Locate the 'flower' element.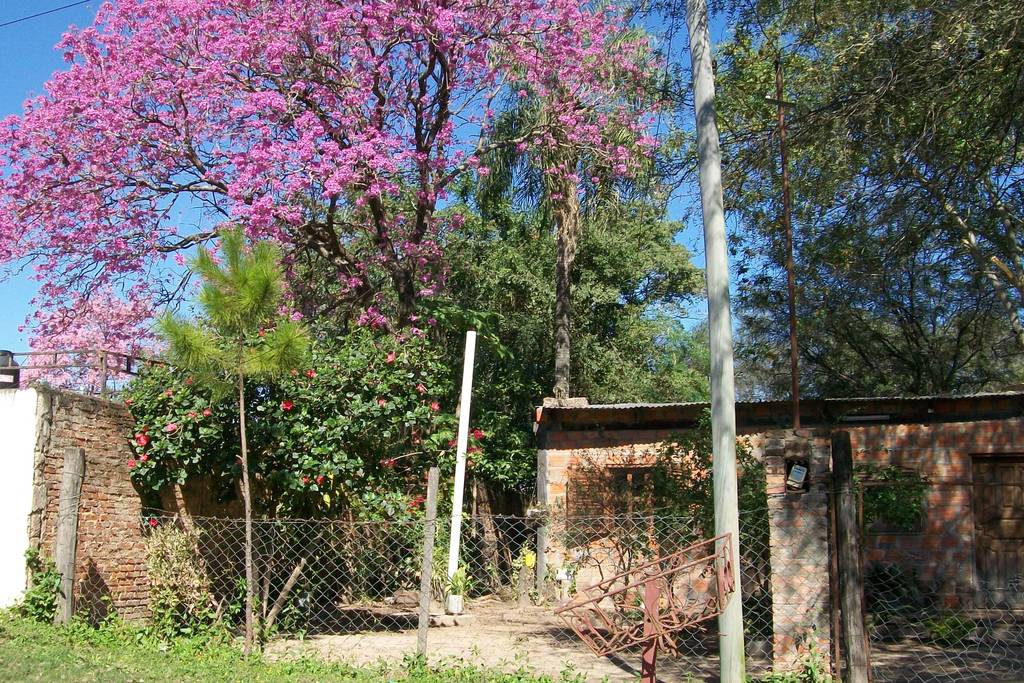
Element bbox: region(385, 353, 396, 364).
